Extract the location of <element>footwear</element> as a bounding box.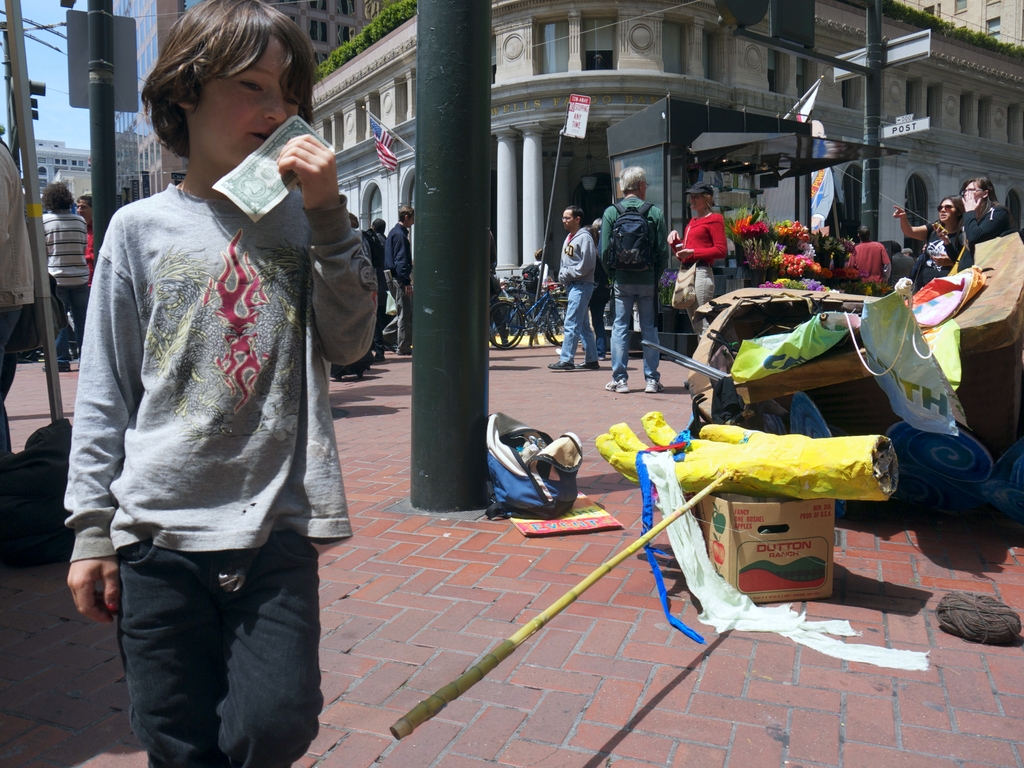
box(49, 362, 70, 372).
